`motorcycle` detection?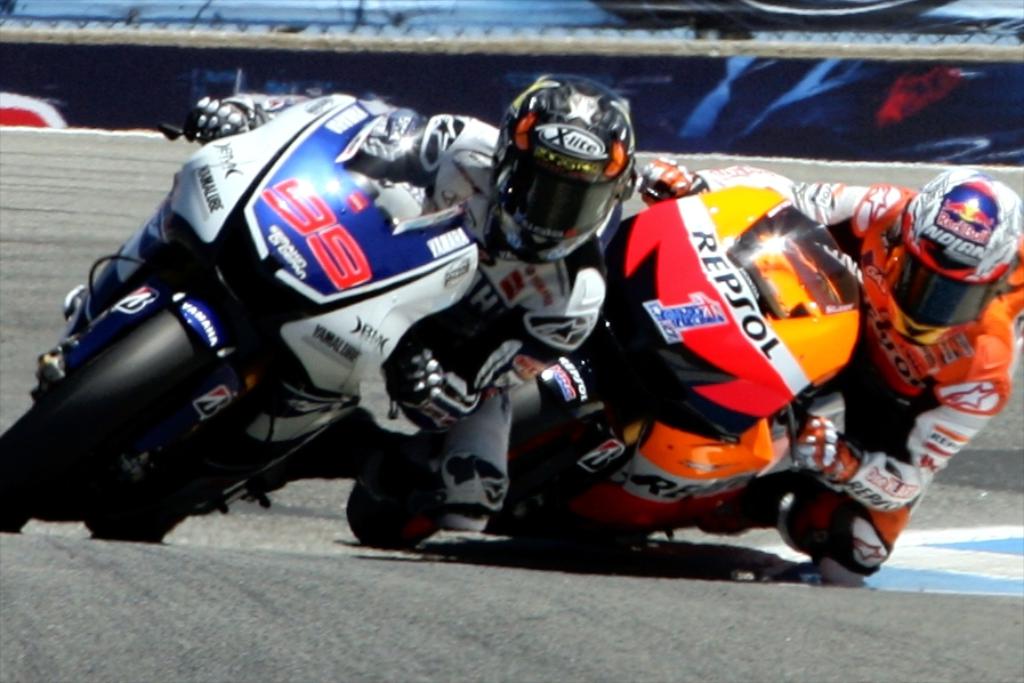
347:178:856:545
